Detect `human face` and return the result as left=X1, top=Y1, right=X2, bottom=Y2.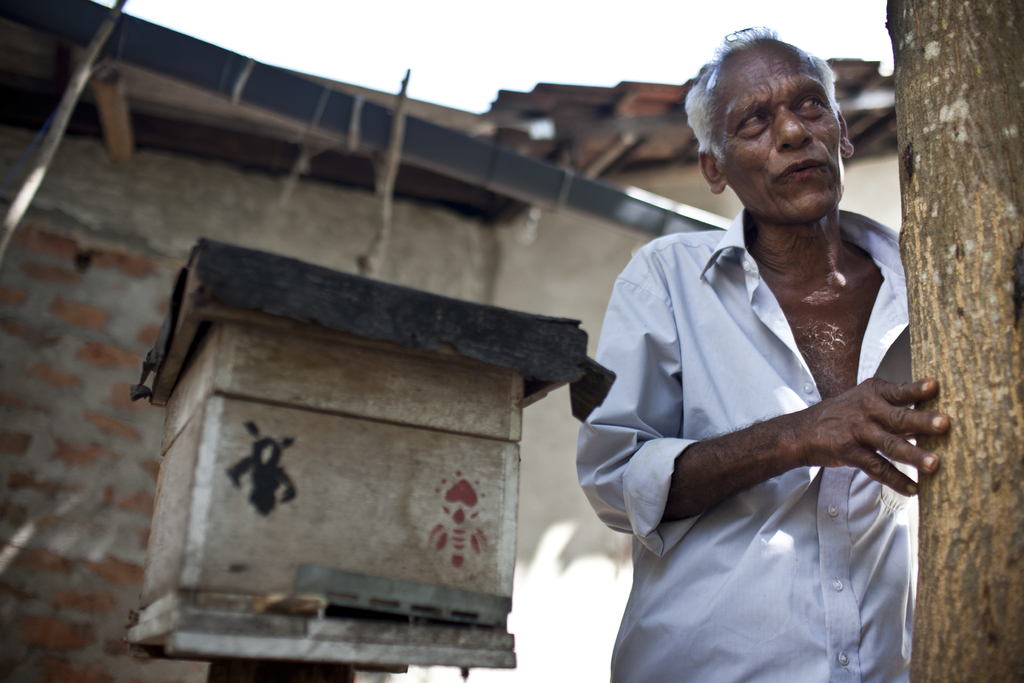
left=714, top=46, right=842, bottom=220.
